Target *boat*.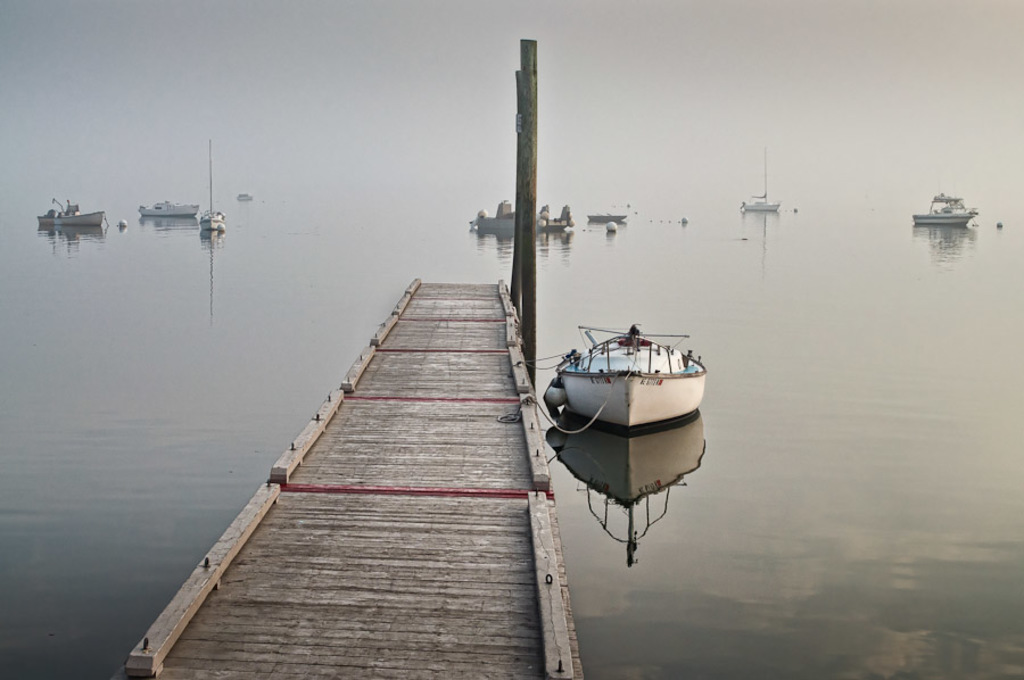
Target region: locate(745, 146, 782, 208).
